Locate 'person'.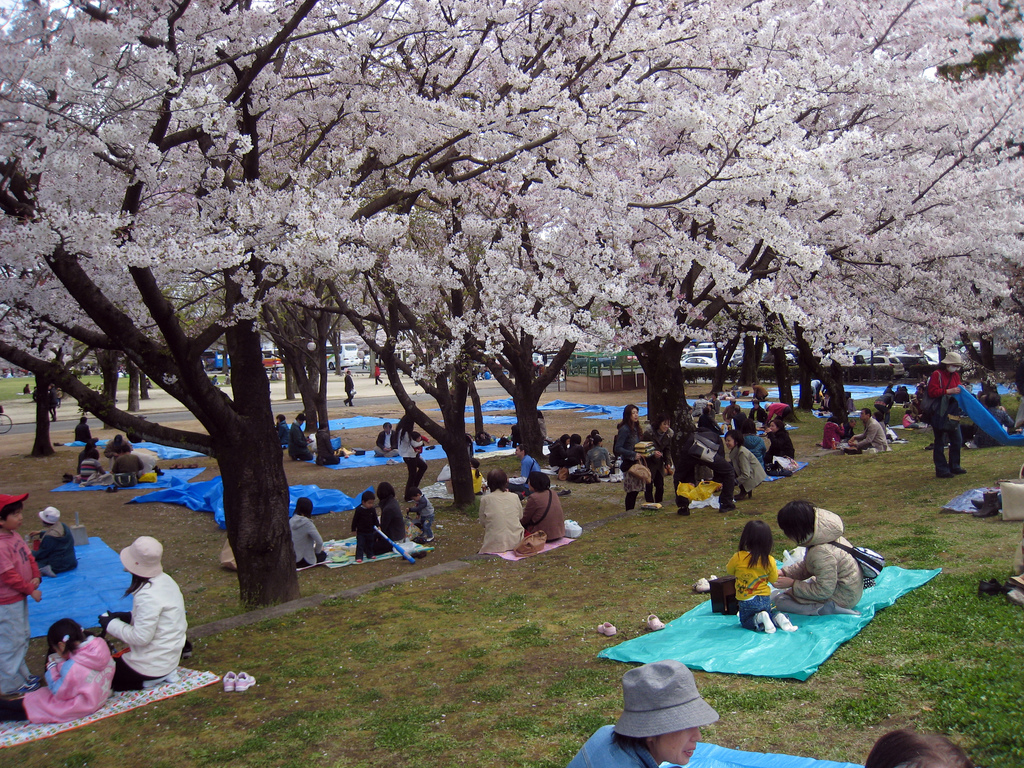
Bounding box: select_region(738, 419, 770, 466).
